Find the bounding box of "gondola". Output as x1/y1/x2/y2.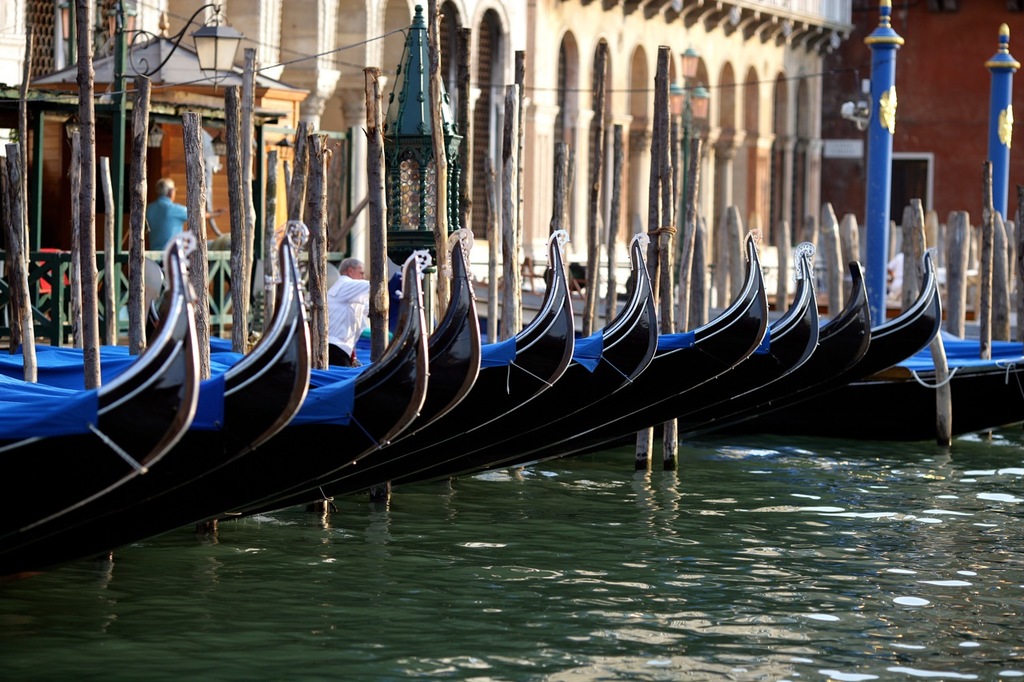
322/209/576/505.
